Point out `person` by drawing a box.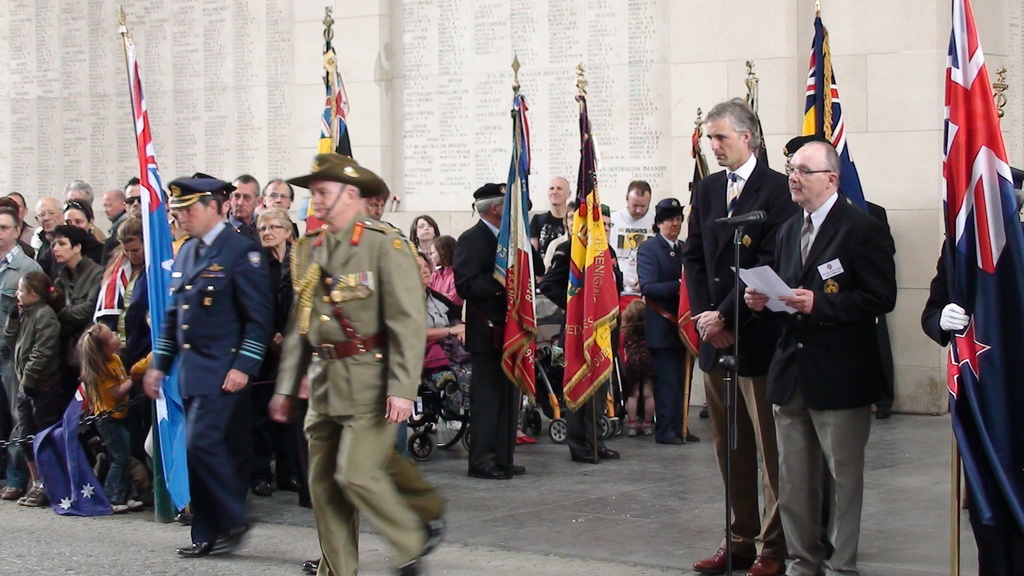
locate(680, 95, 804, 571).
